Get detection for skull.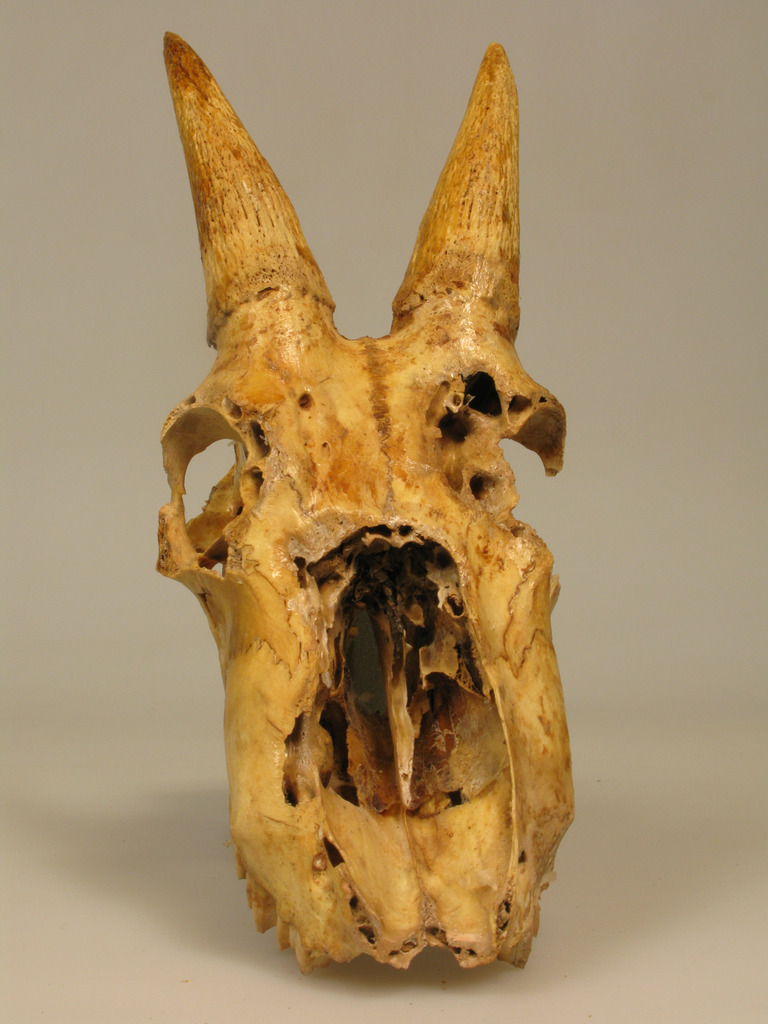
Detection: <box>158,29,577,967</box>.
